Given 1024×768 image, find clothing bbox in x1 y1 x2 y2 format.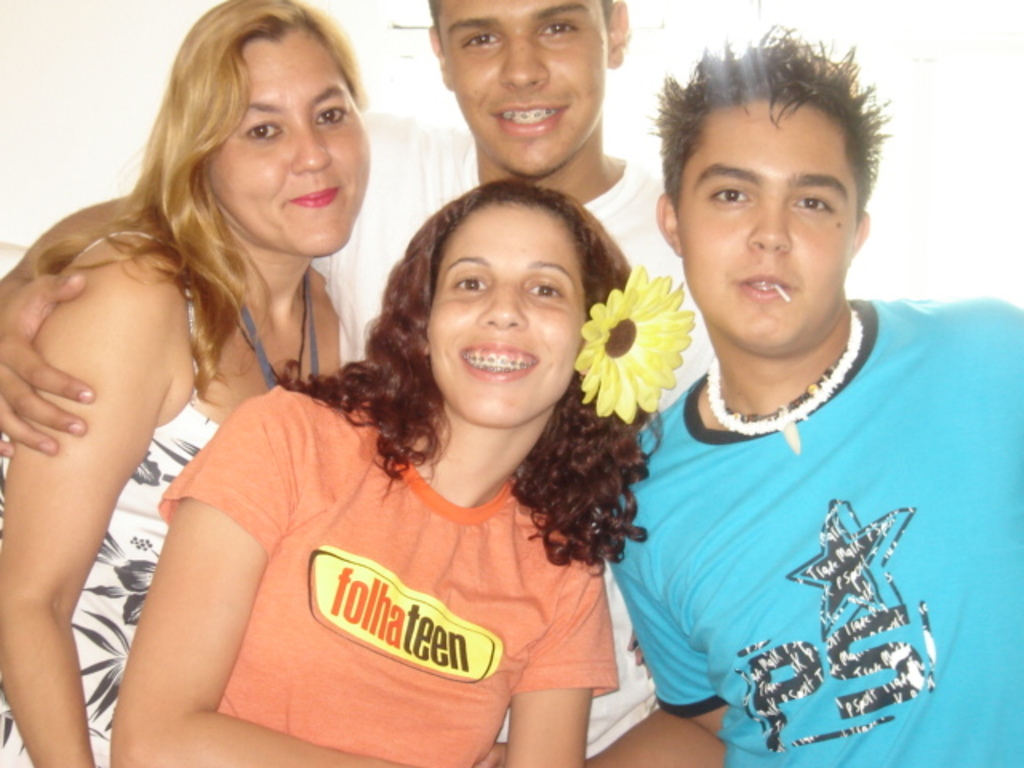
155 381 650 741.
